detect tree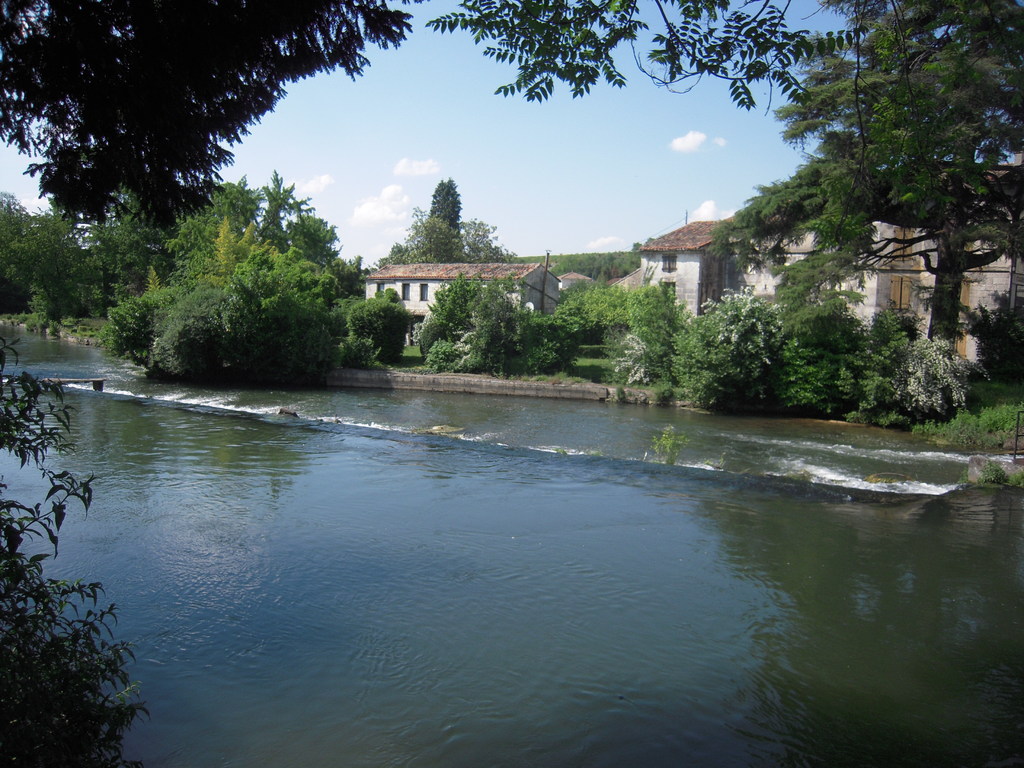
l=428, t=179, r=461, b=266
